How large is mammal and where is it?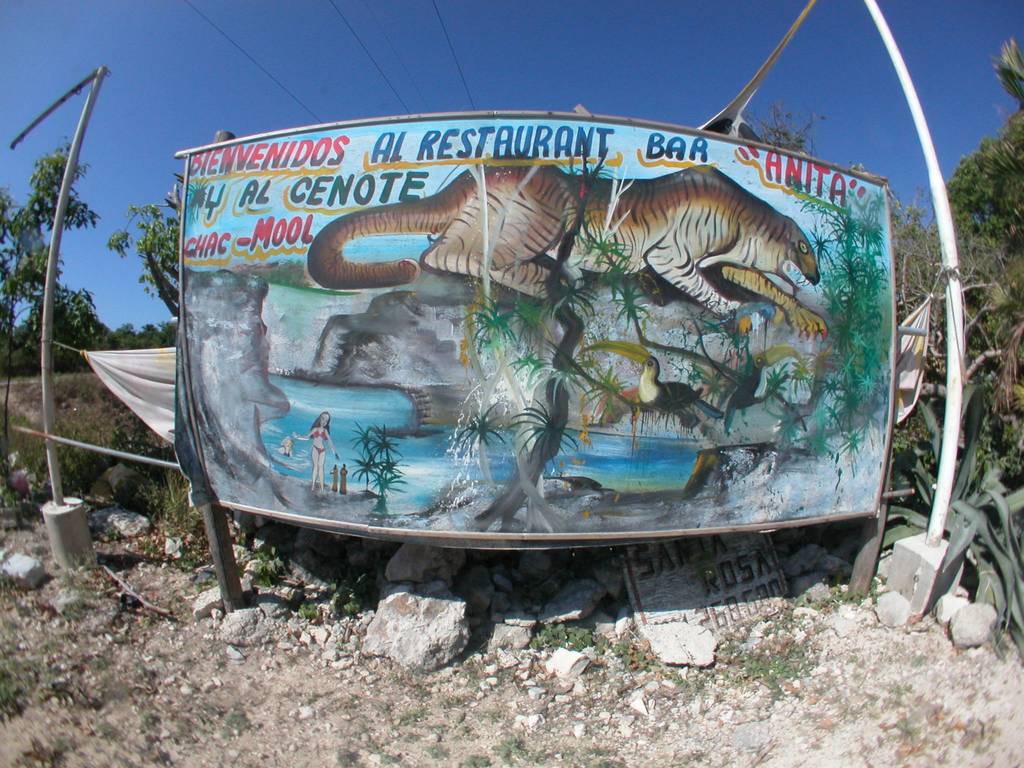
Bounding box: {"x1": 307, "y1": 157, "x2": 828, "y2": 339}.
